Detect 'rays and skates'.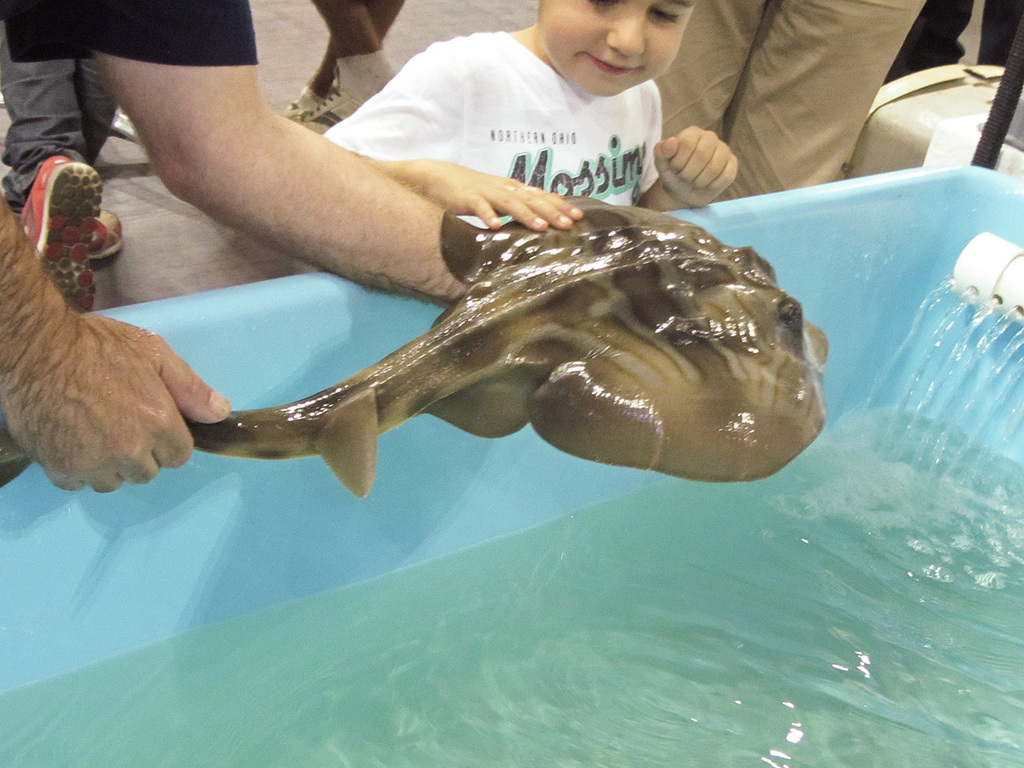
Detected at 0,193,829,482.
